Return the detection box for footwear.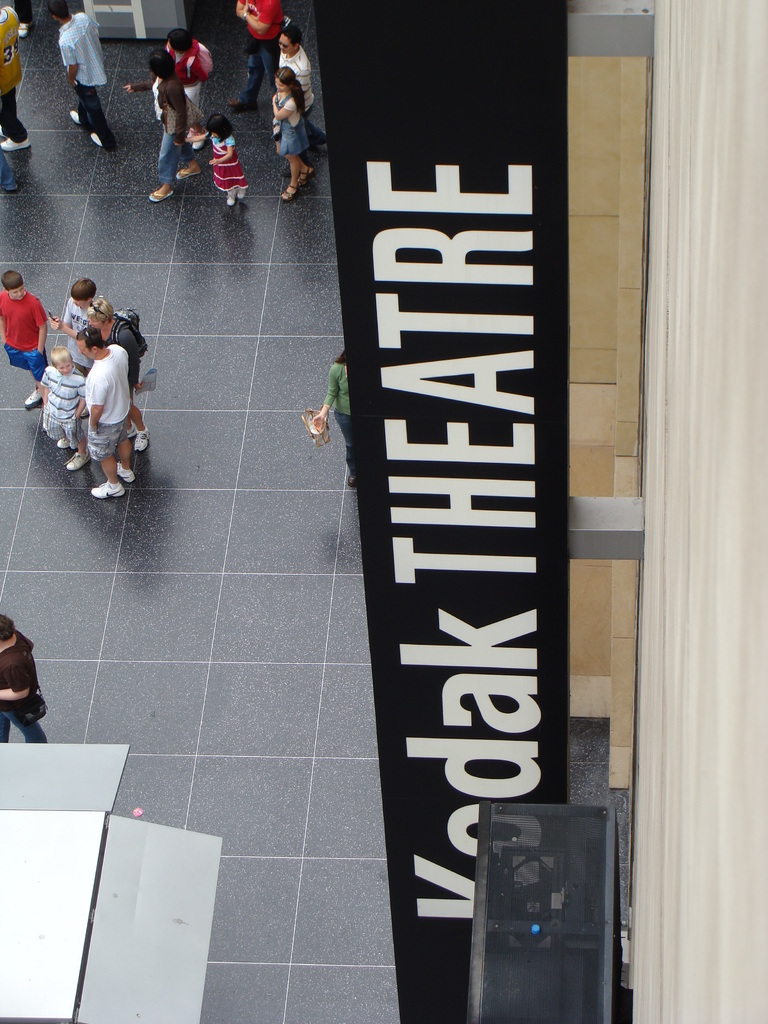
90,127,102,147.
